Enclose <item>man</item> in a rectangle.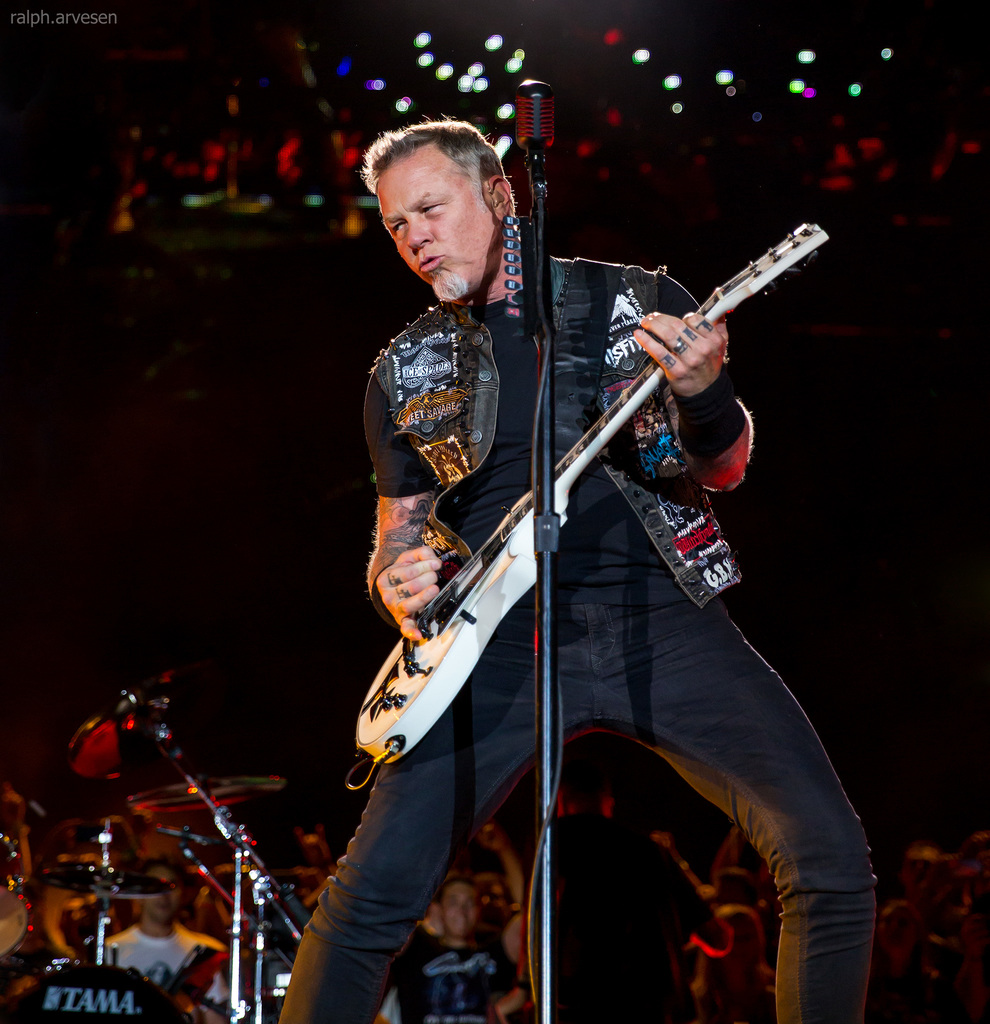
box(385, 820, 524, 1023).
